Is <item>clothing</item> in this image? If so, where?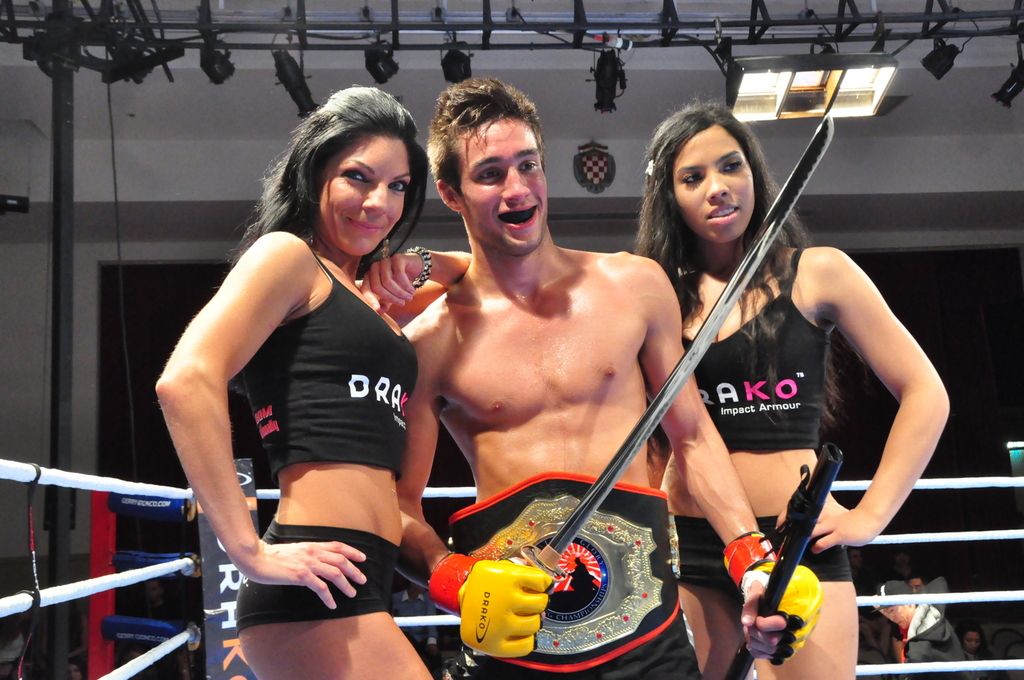
Yes, at box=[681, 244, 838, 457].
